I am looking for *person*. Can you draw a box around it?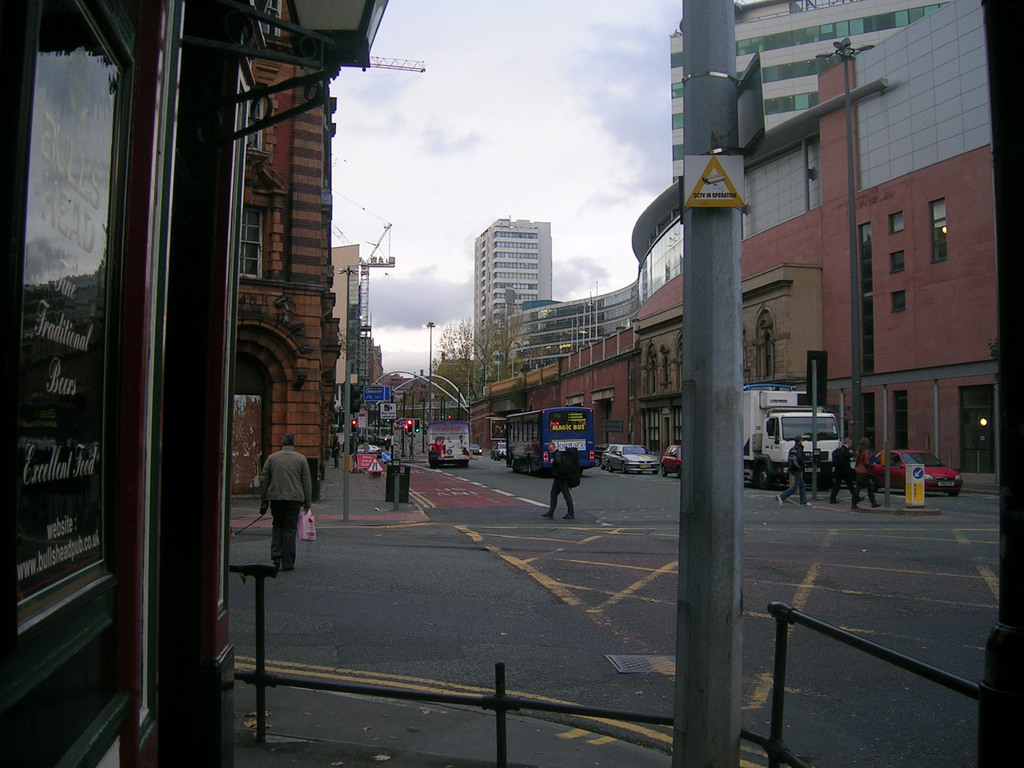
Sure, the bounding box is {"x1": 257, "y1": 433, "x2": 308, "y2": 569}.
